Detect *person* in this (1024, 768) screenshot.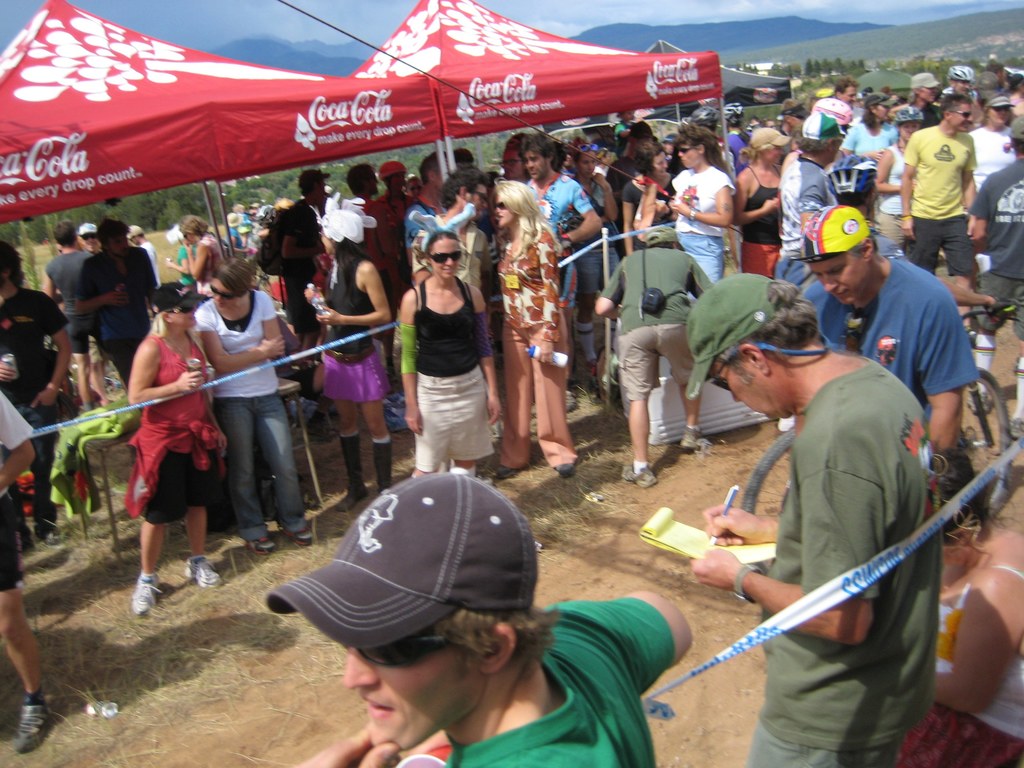
Detection: detection(717, 287, 959, 753).
